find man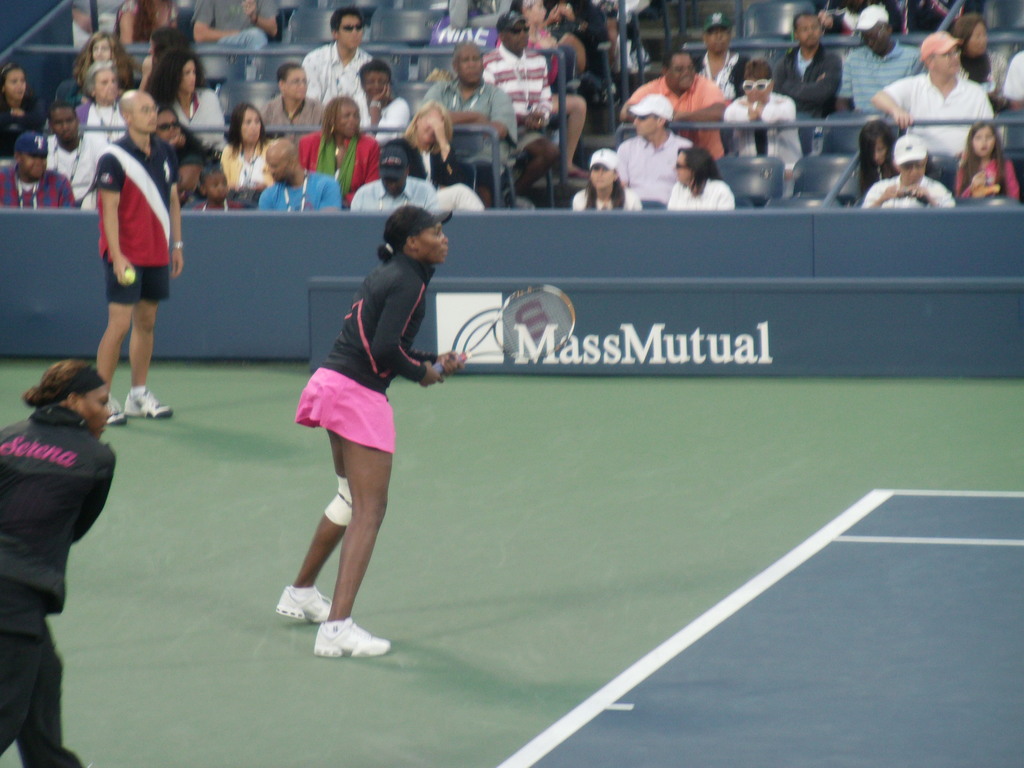
x1=868, y1=26, x2=999, y2=156
